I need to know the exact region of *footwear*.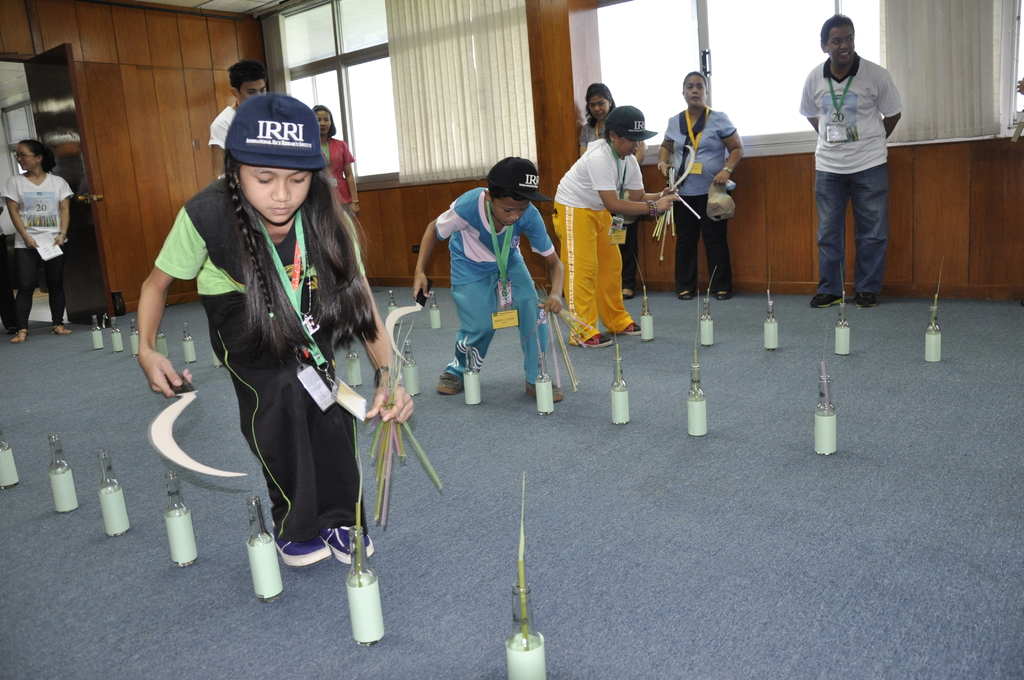
Region: [left=850, top=293, right=877, bottom=304].
